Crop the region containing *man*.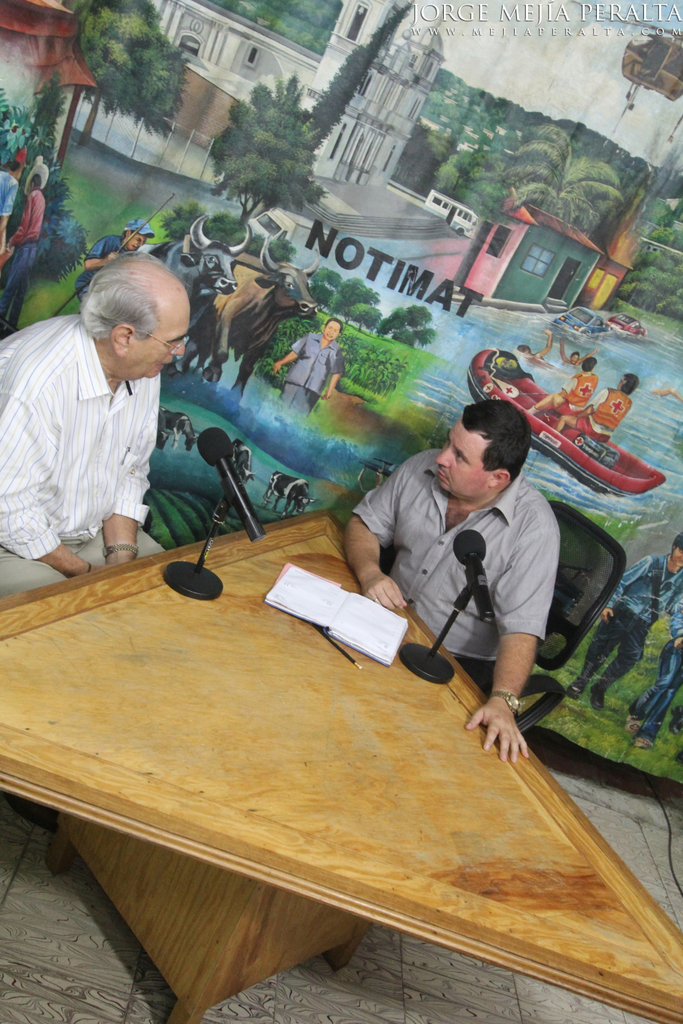
Crop region: [left=345, top=398, right=531, bottom=766].
